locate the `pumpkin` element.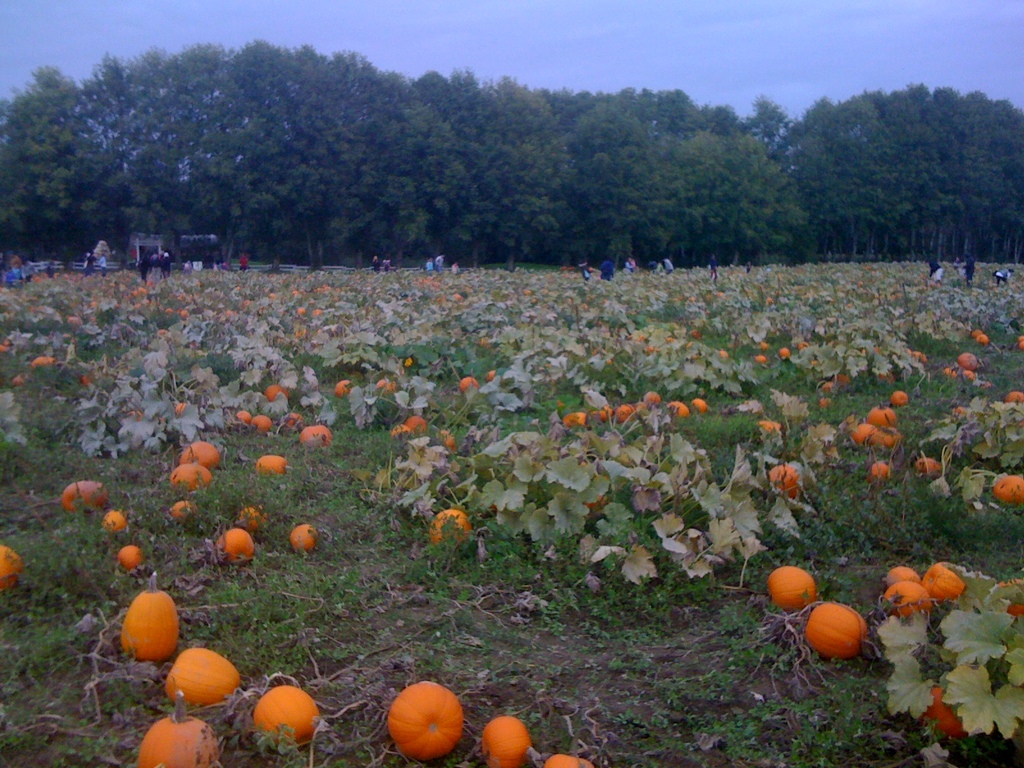
Element bbox: Rect(918, 687, 983, 742).
